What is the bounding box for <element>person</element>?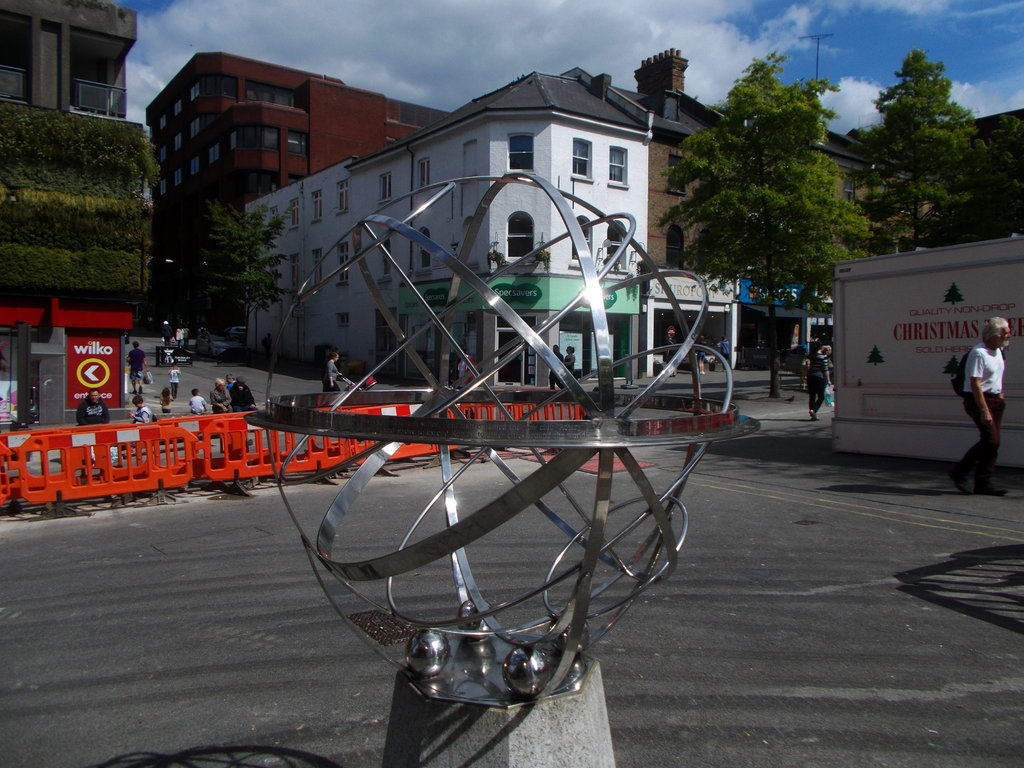
BBox(451, 346, 482, 387).
